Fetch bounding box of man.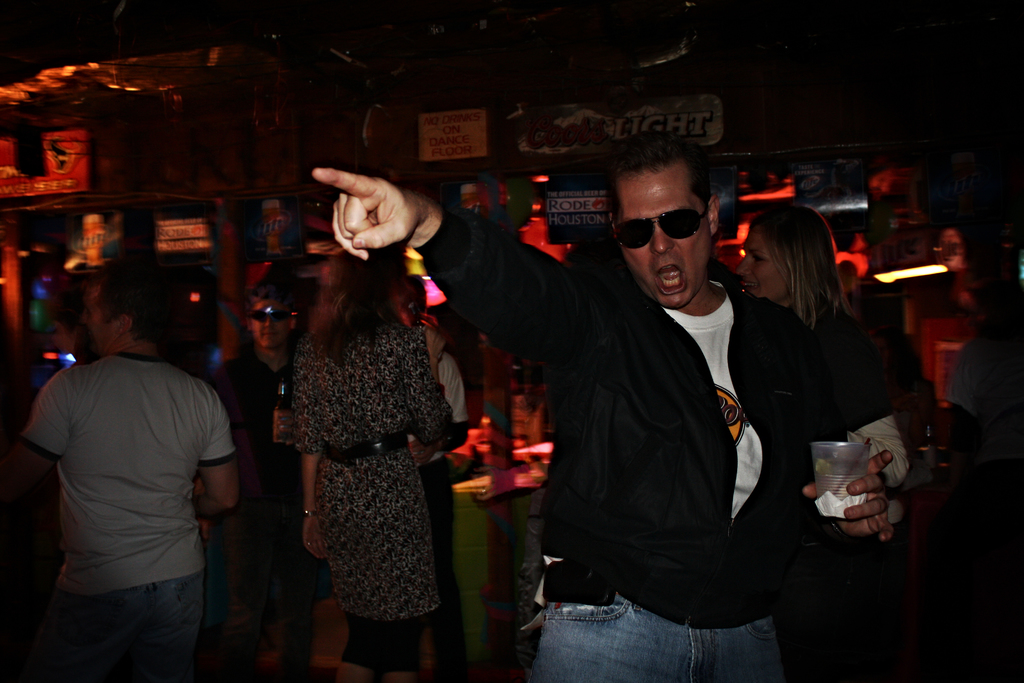
Bbox: (left=214, top=292, right=316, bottom=682).
